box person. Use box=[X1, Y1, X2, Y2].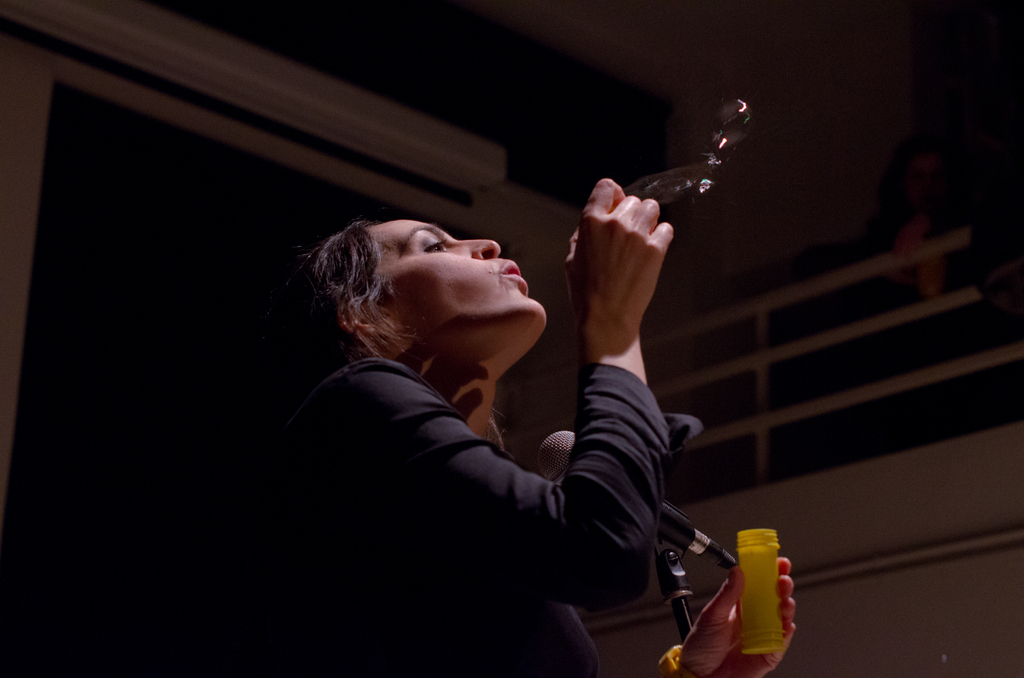
box=[262, 125, 758, 665].
